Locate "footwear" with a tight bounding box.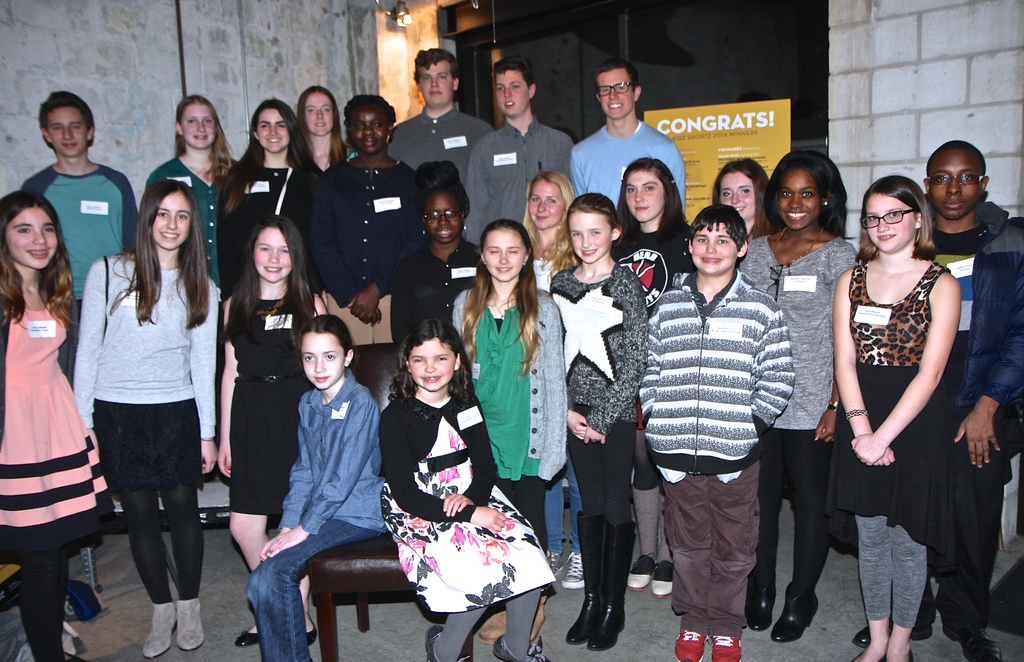
[543,550,561,585].
